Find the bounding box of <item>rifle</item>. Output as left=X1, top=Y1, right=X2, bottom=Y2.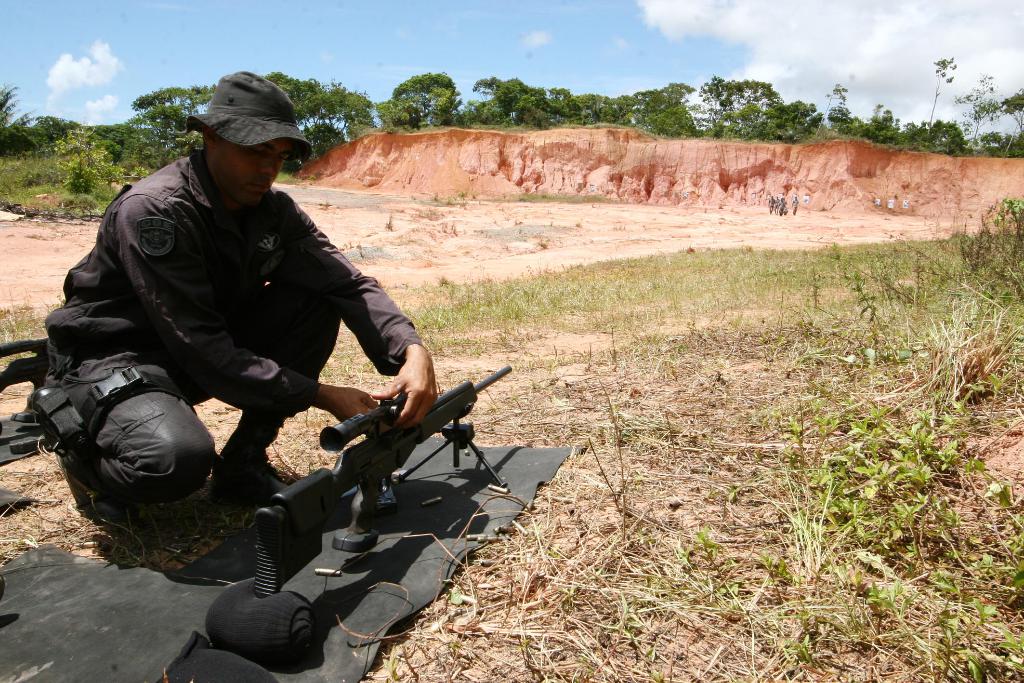
left=253, top=369, right=513, bottom=588.
